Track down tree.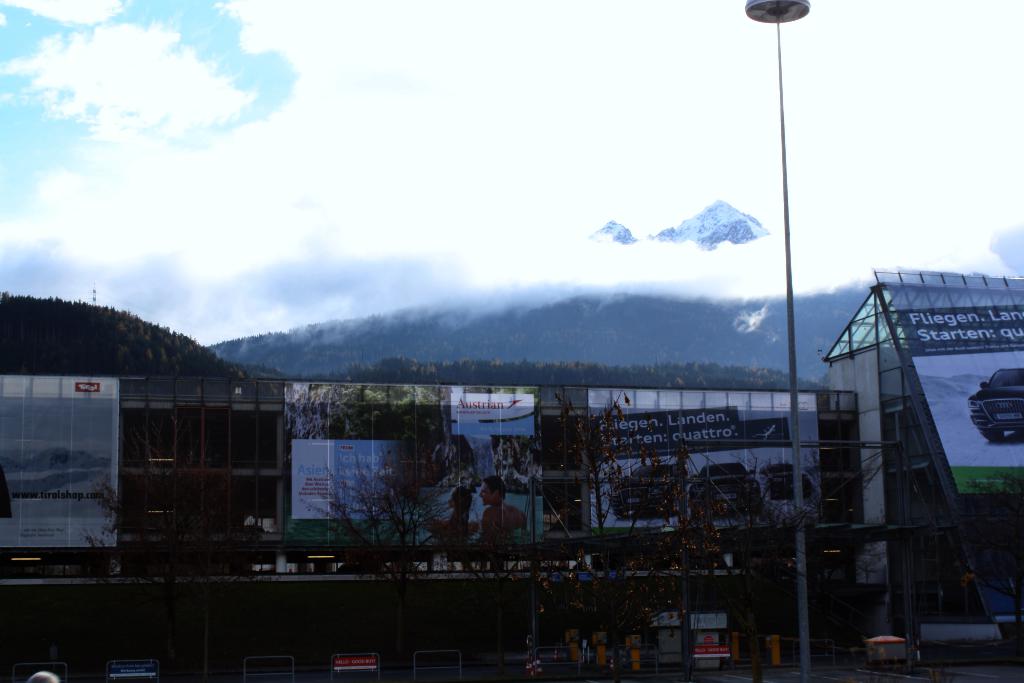
Tracked to x1=305 y1=444 x2=468 y2=583.
